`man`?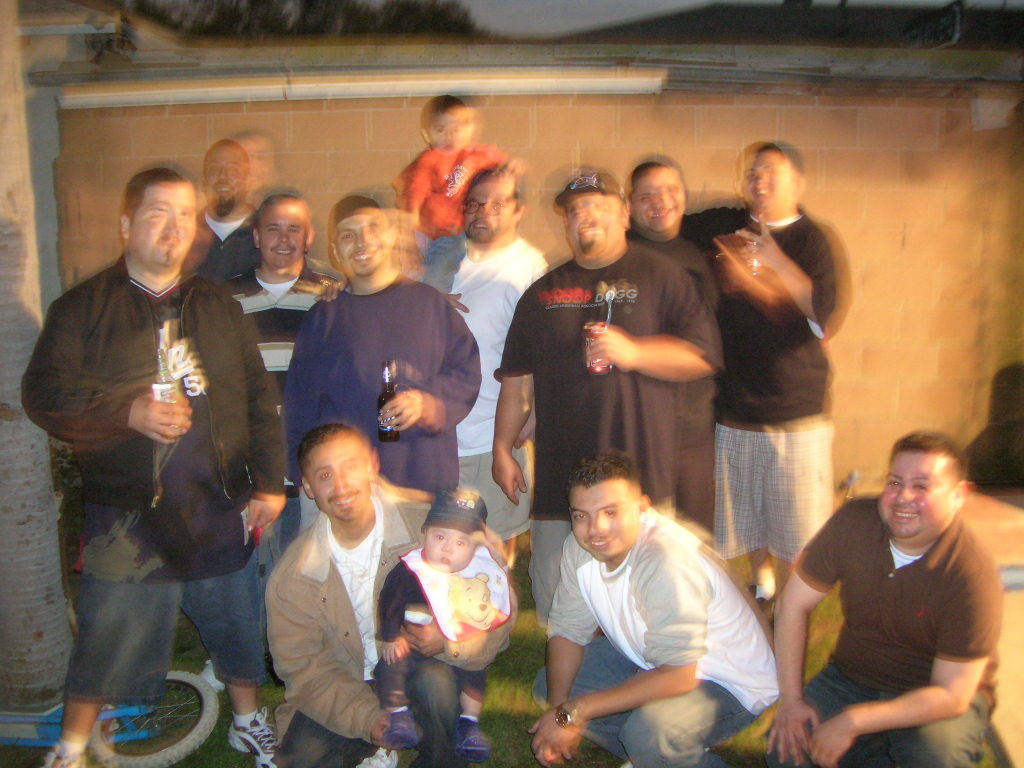
<region>440, 170, 565, 621</region>
